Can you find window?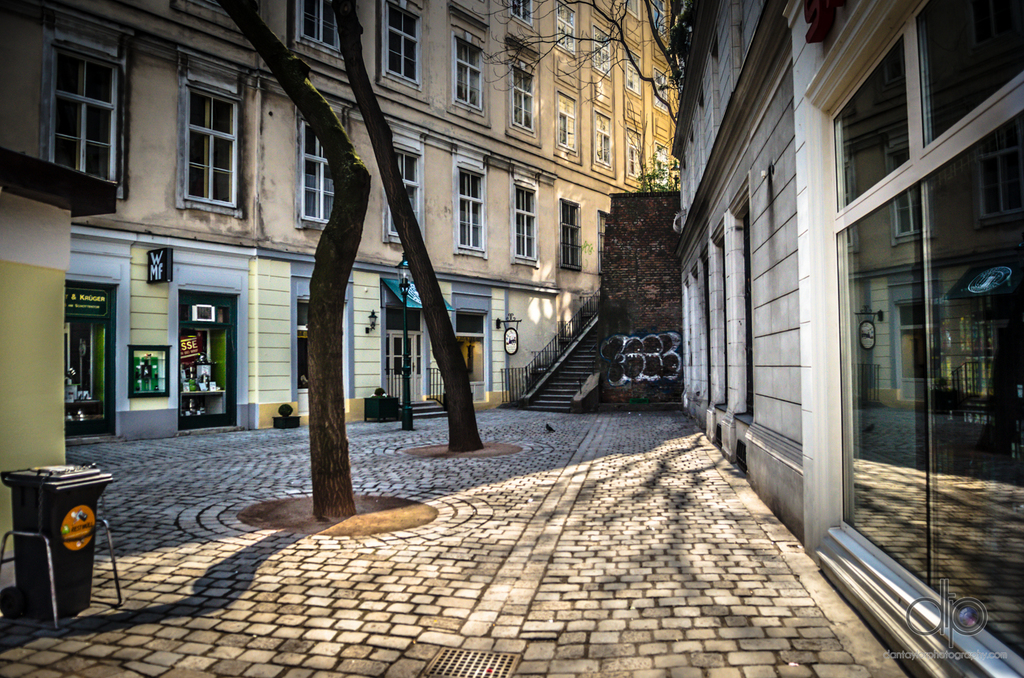
Yes, bounding box: <region>291, 103, 351, 233</region>.
